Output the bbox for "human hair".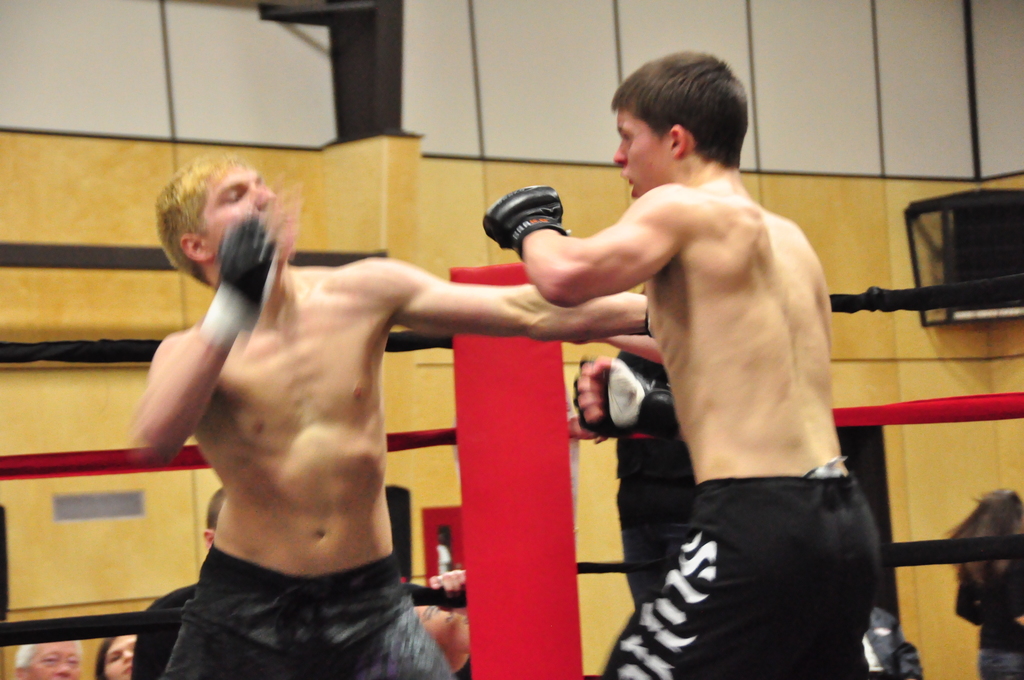
<box>154,150,248,293</box>.
